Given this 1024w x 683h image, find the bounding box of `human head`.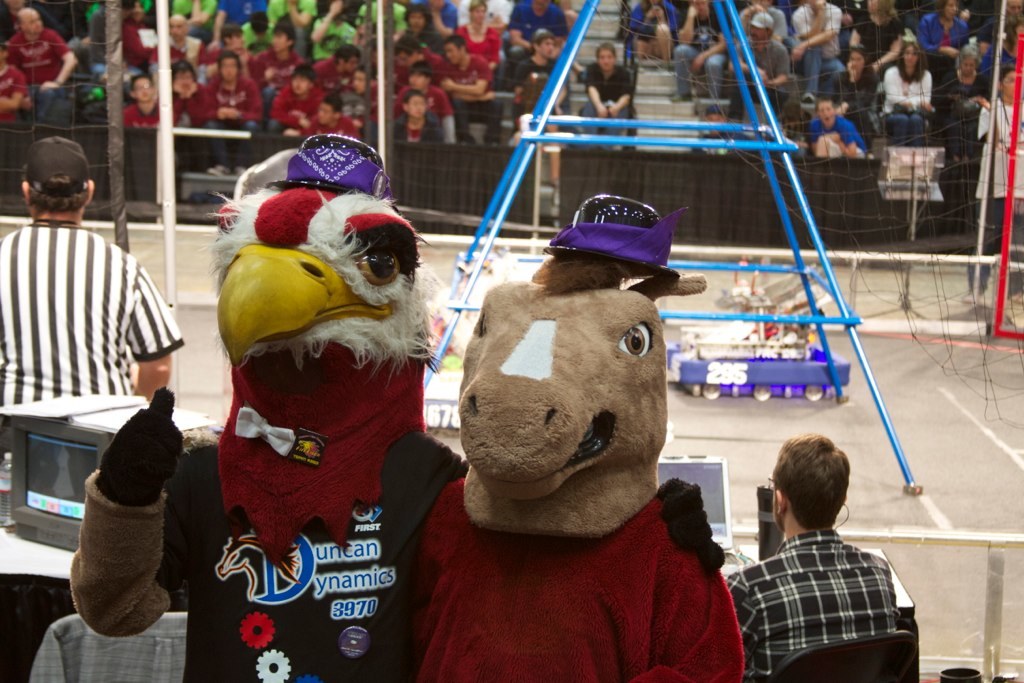
crop(216, 22, 244, 48).
